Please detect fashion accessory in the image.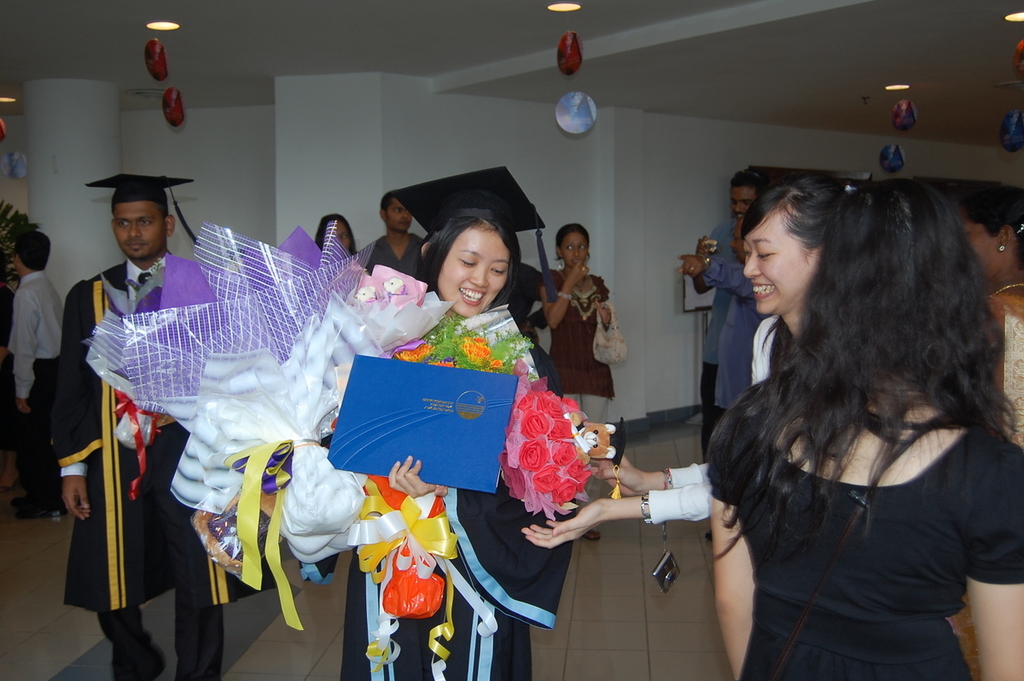
bbox(573, 275, 591, 292).
